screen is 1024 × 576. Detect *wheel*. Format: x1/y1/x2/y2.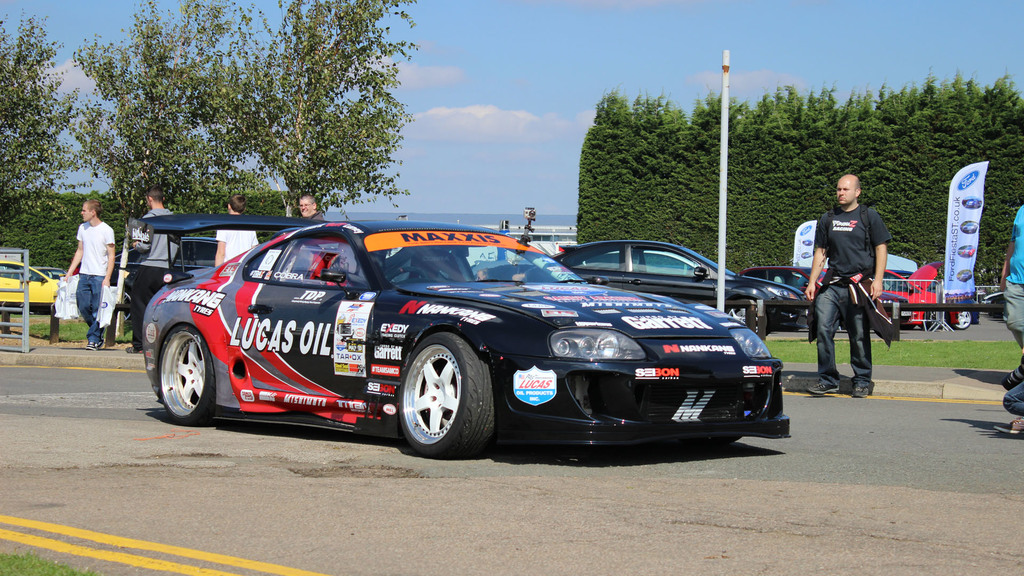
122/289/132/323.
